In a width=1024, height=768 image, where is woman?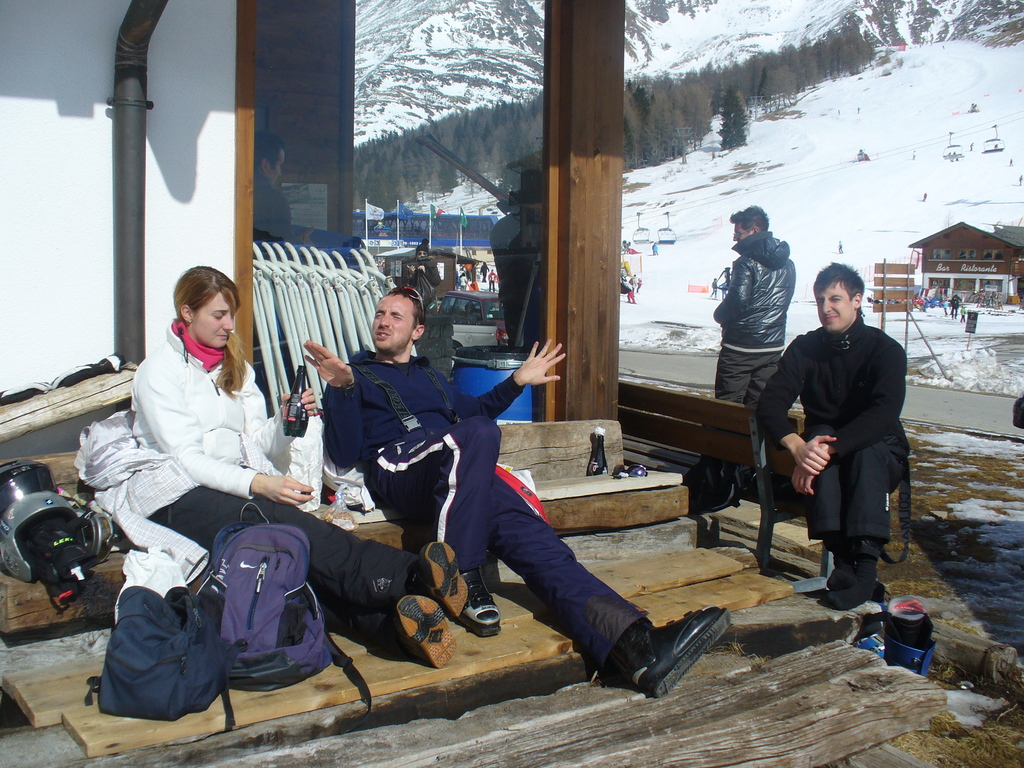
select_region(128, 263, 466, 671).
